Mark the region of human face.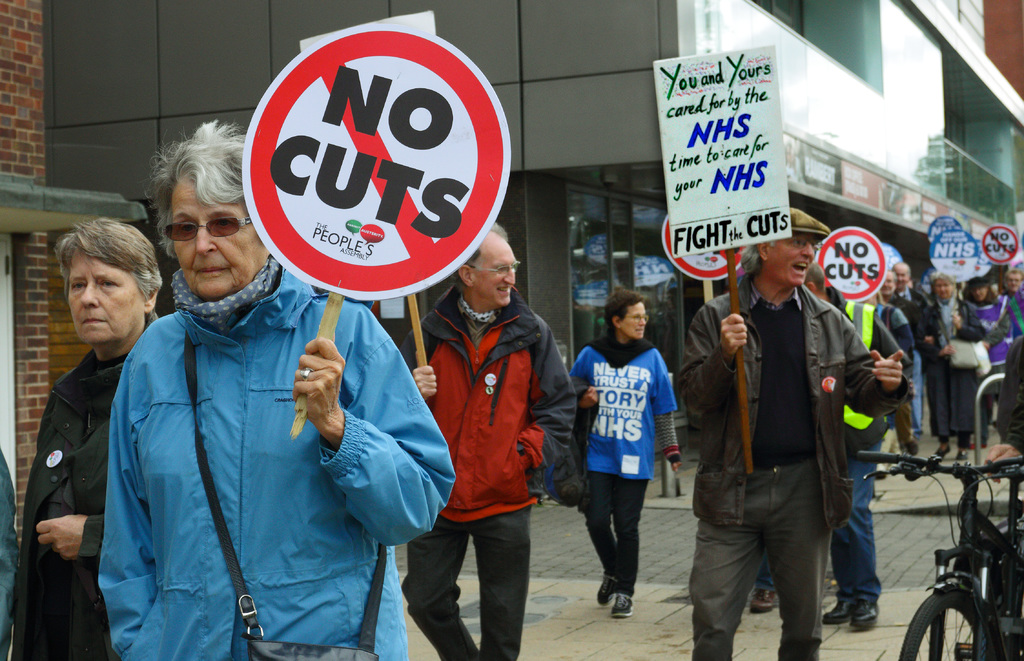
Region: select_region(623, 303, 651, 338).
